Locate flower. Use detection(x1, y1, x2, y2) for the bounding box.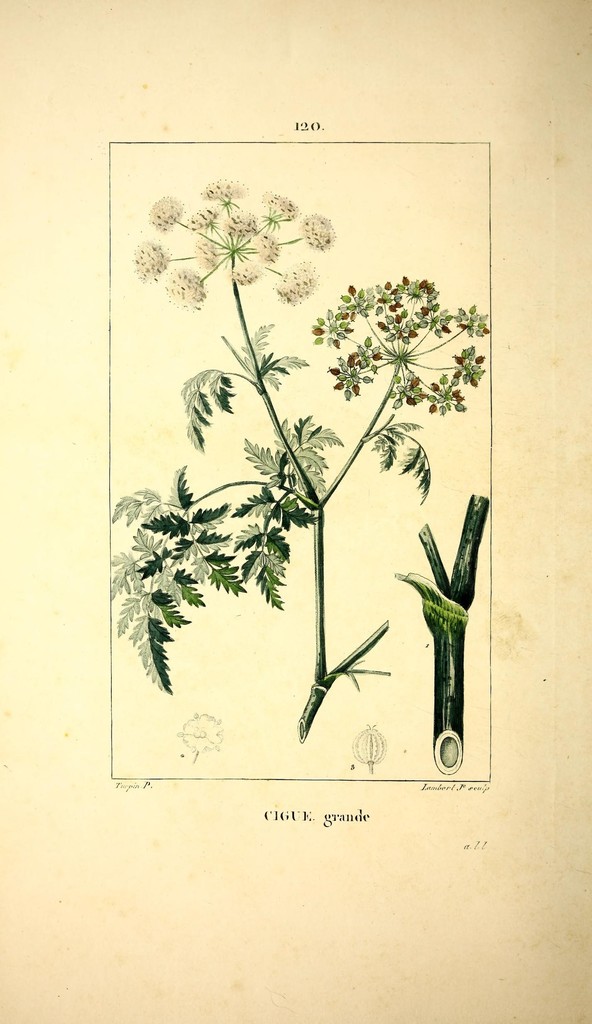
detection(164, 271, 204, 308).
